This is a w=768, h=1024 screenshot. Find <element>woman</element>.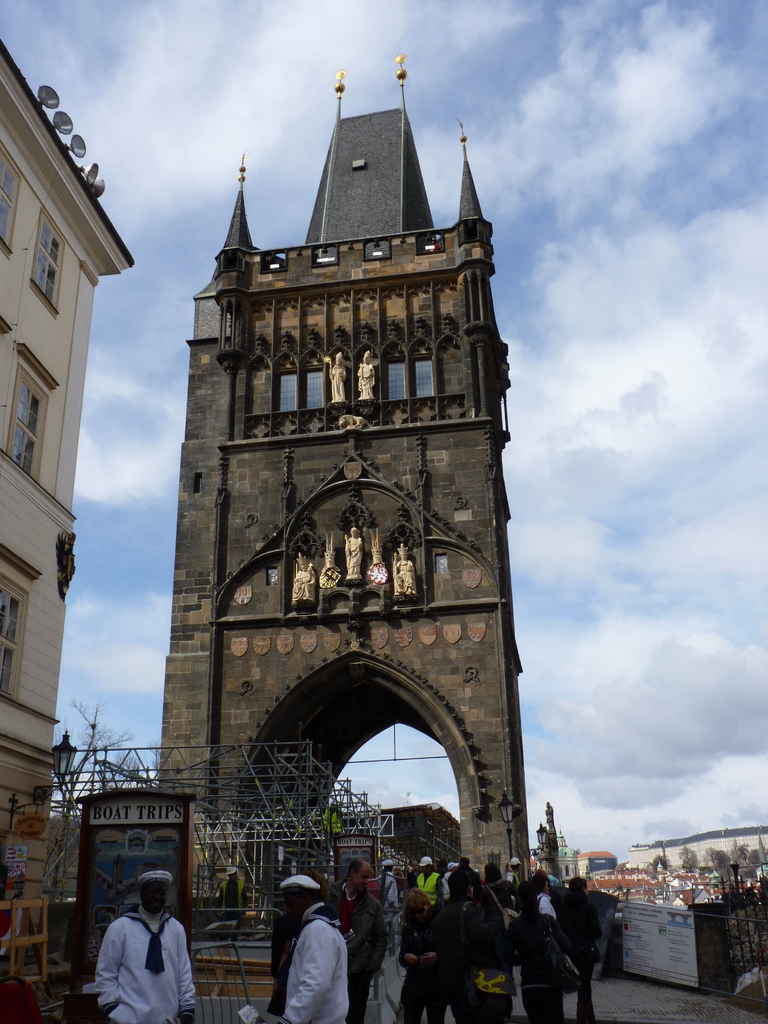
Bounding box: 390,884,453,1023.
